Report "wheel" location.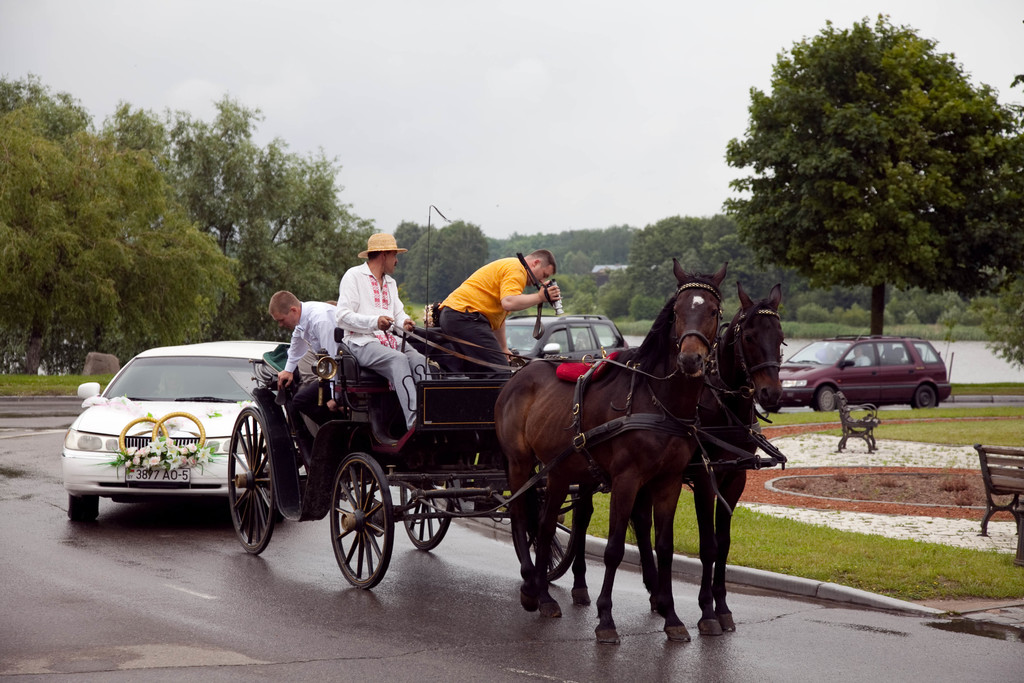
Report: 329,466,388,593.
